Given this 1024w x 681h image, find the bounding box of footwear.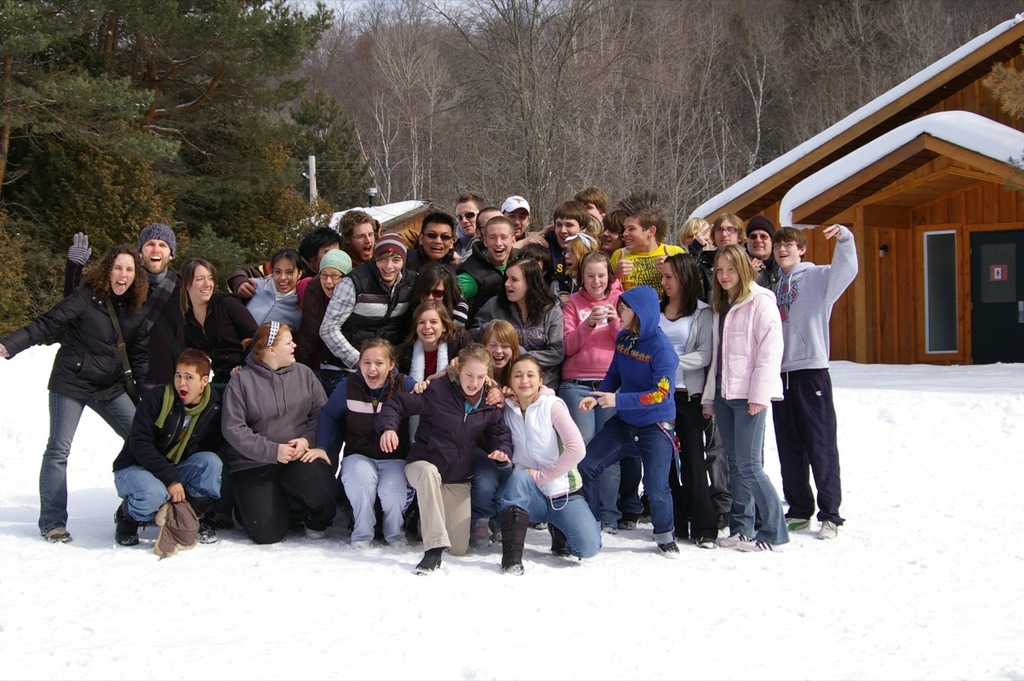
352:540:369:549.
